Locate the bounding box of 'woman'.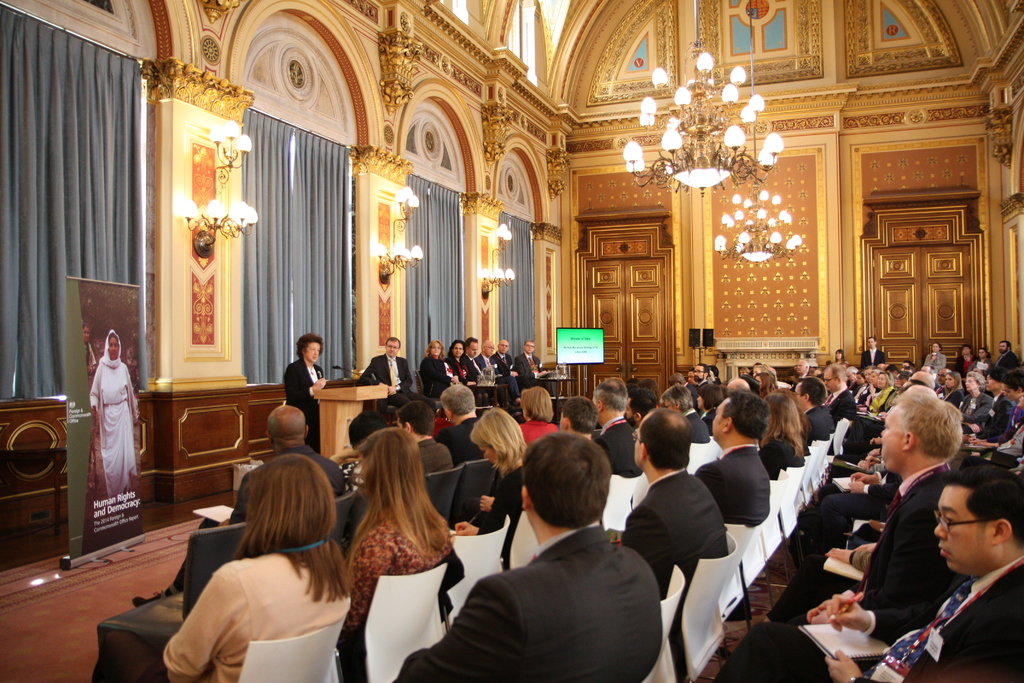
Bounding box: left=758, top=369, right=771, bottom=397.
